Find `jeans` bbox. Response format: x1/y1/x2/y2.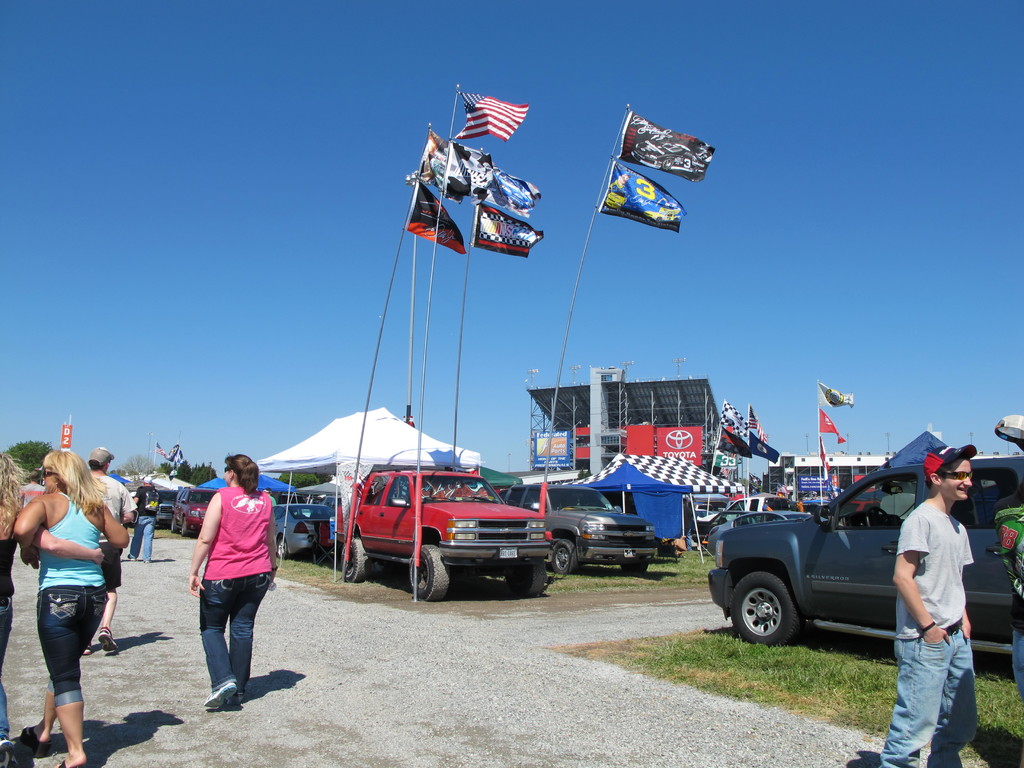
0/596/14/739.
